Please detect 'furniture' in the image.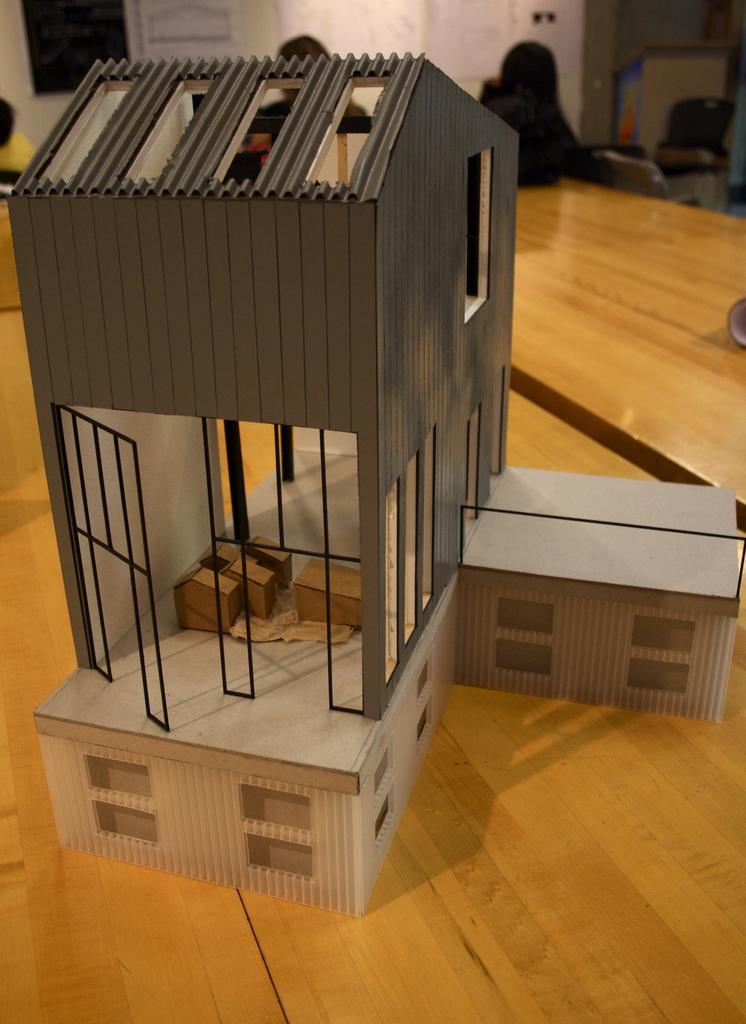
(512,172,745,529).
